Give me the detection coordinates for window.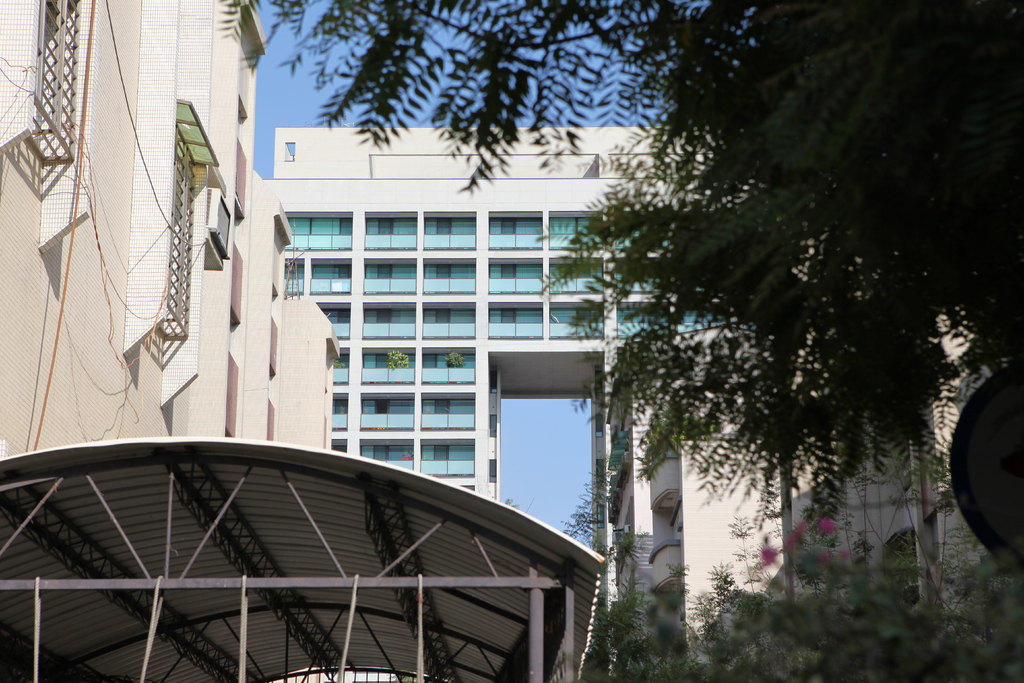
x1=309 y1=258 x2=351 y2=292.
